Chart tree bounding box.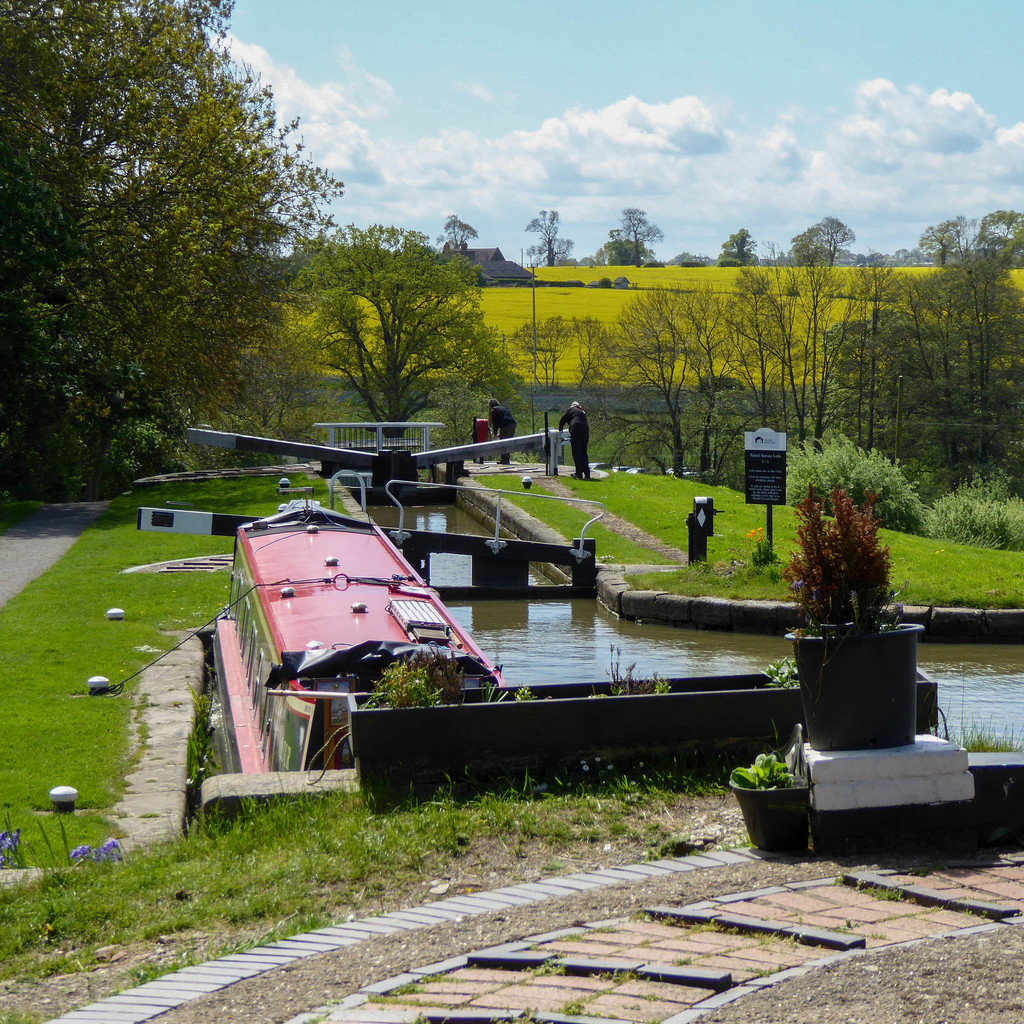
Charted: {"left": 0, "top": 0, "right": 340, "bottom": 499}.
